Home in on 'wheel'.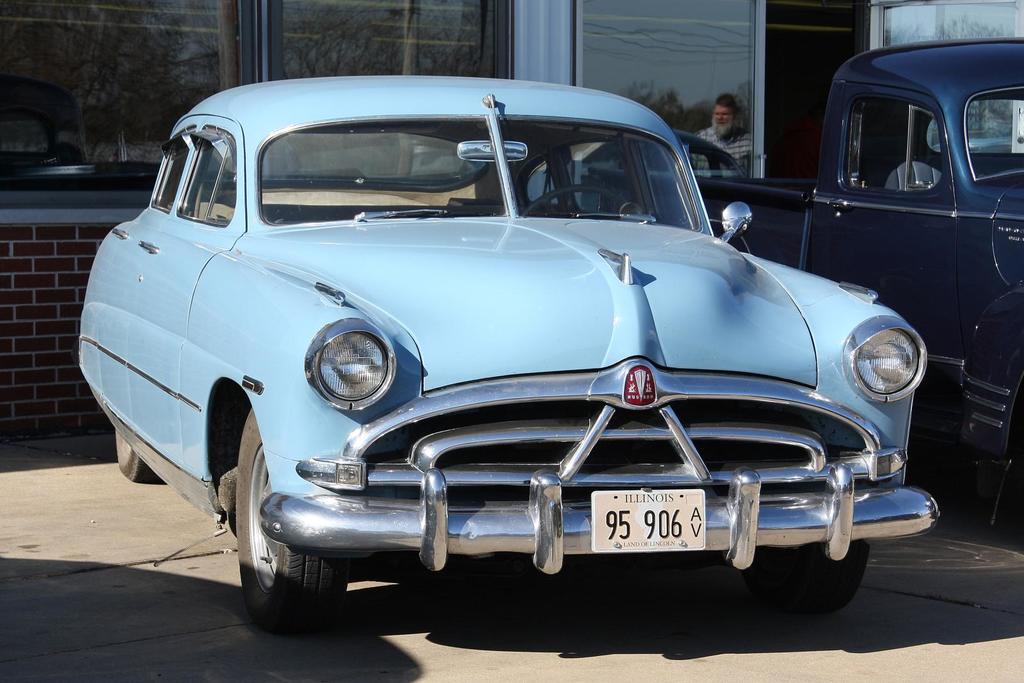
Homed in at region(214, 439, 340, 635).
